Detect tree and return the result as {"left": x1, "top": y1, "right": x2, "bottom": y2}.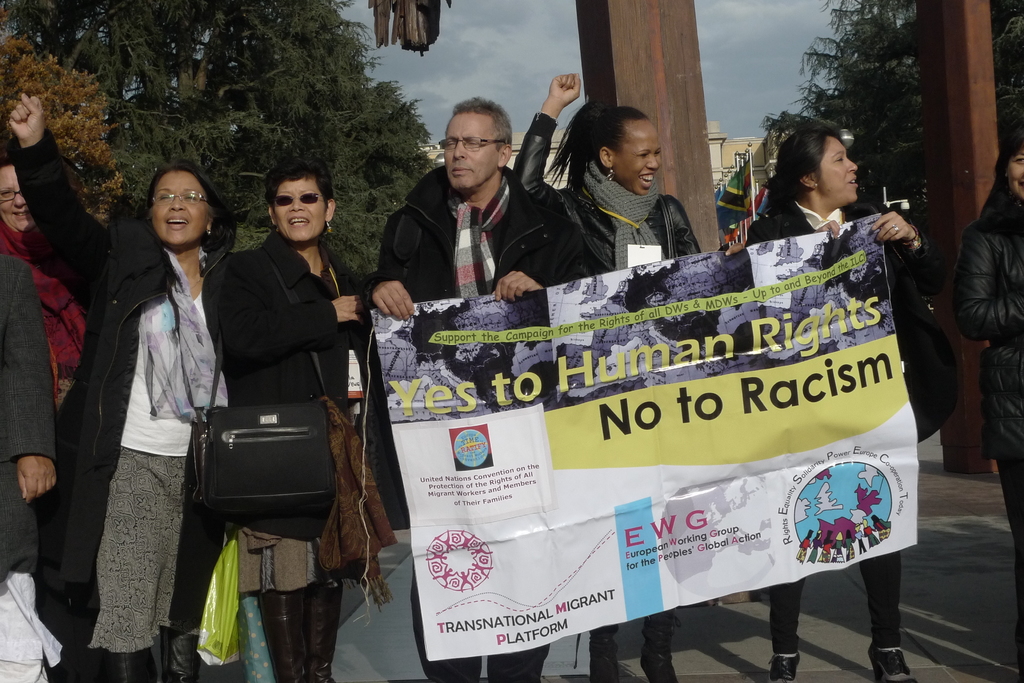
{"left": 765, "top": 0, "right": 1023, "bottom": 465}.
